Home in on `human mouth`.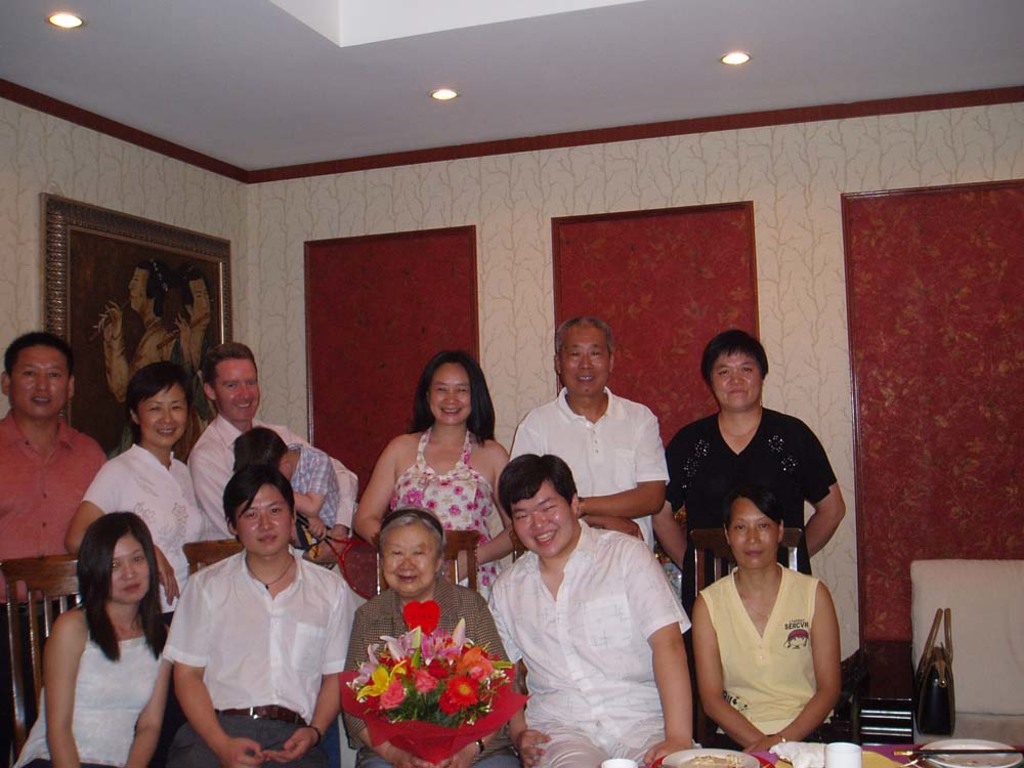
Homed in at (x1=32, y1=393, x2=48, y2=404).
